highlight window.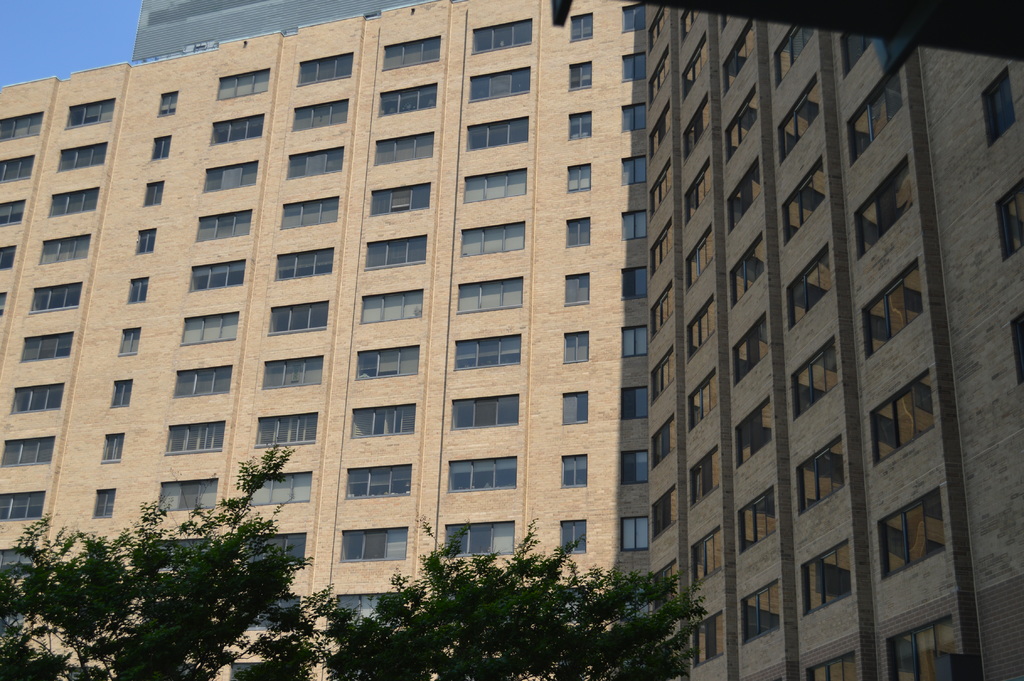
Highlighted region: Rect(561, 516, 588, 566).
